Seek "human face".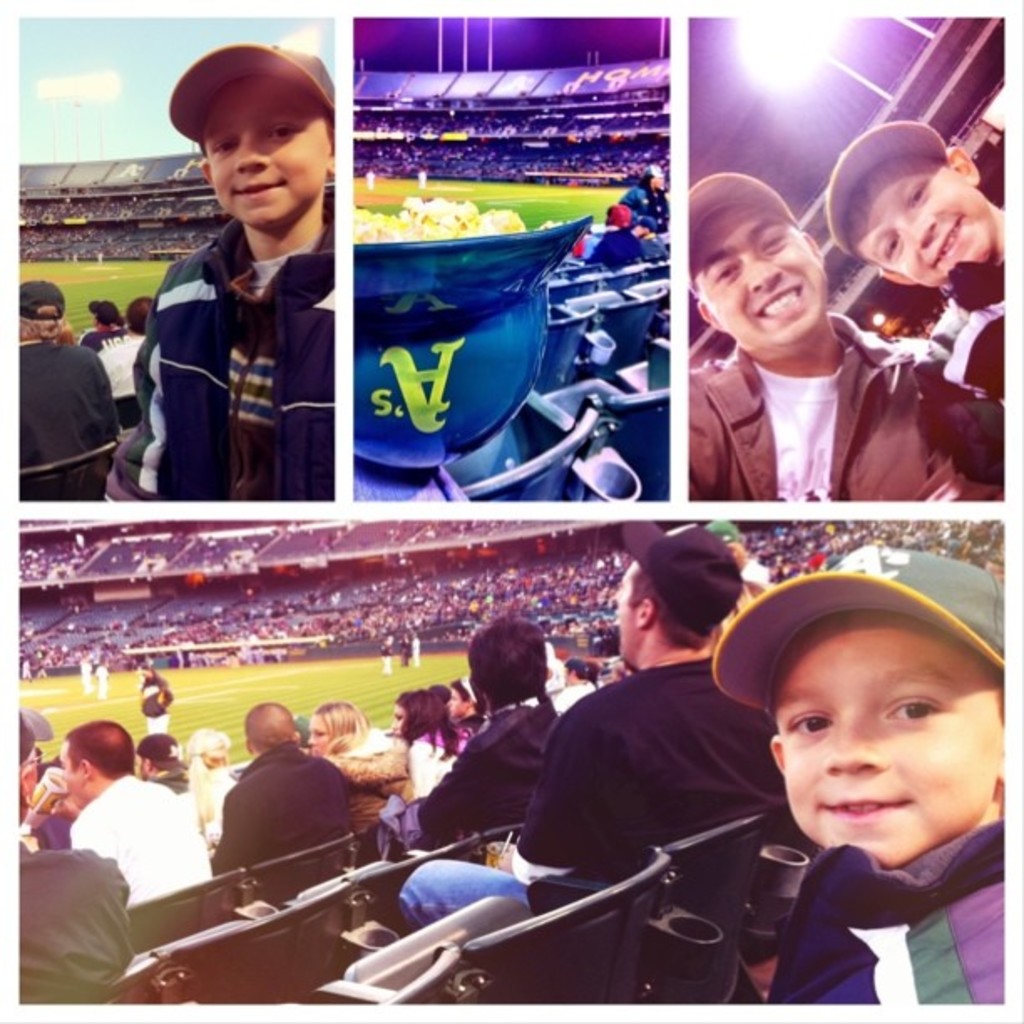
(853, 147, 989, 283).
